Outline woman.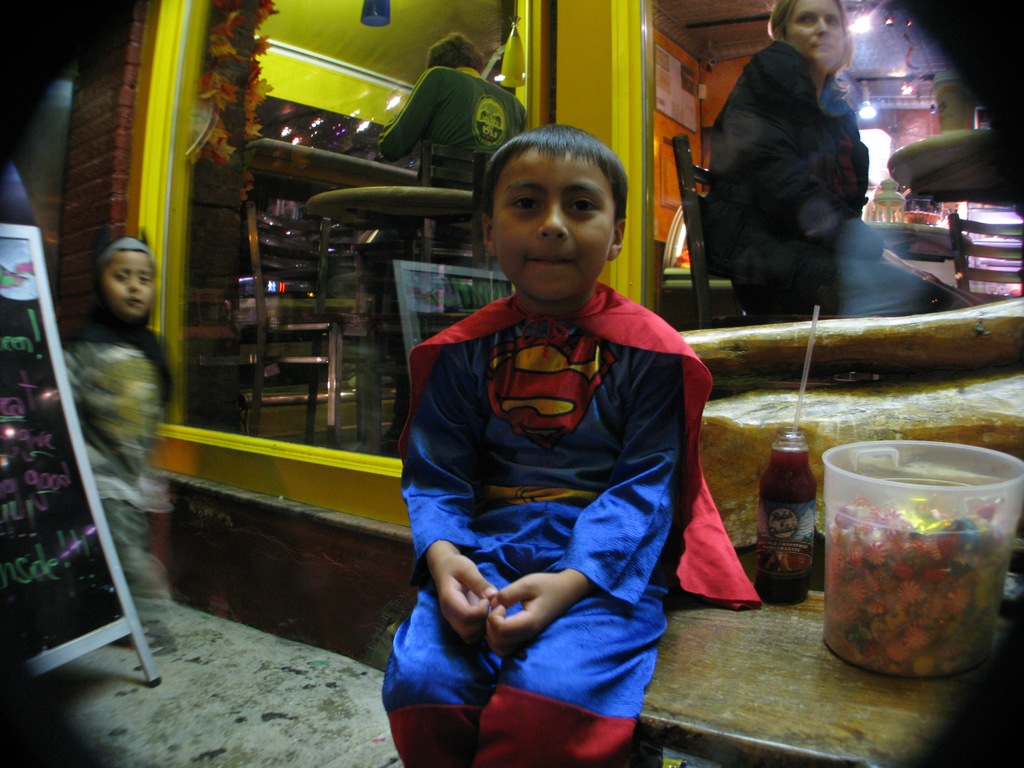
Outline: BBox(695, 0, 924, 346).
